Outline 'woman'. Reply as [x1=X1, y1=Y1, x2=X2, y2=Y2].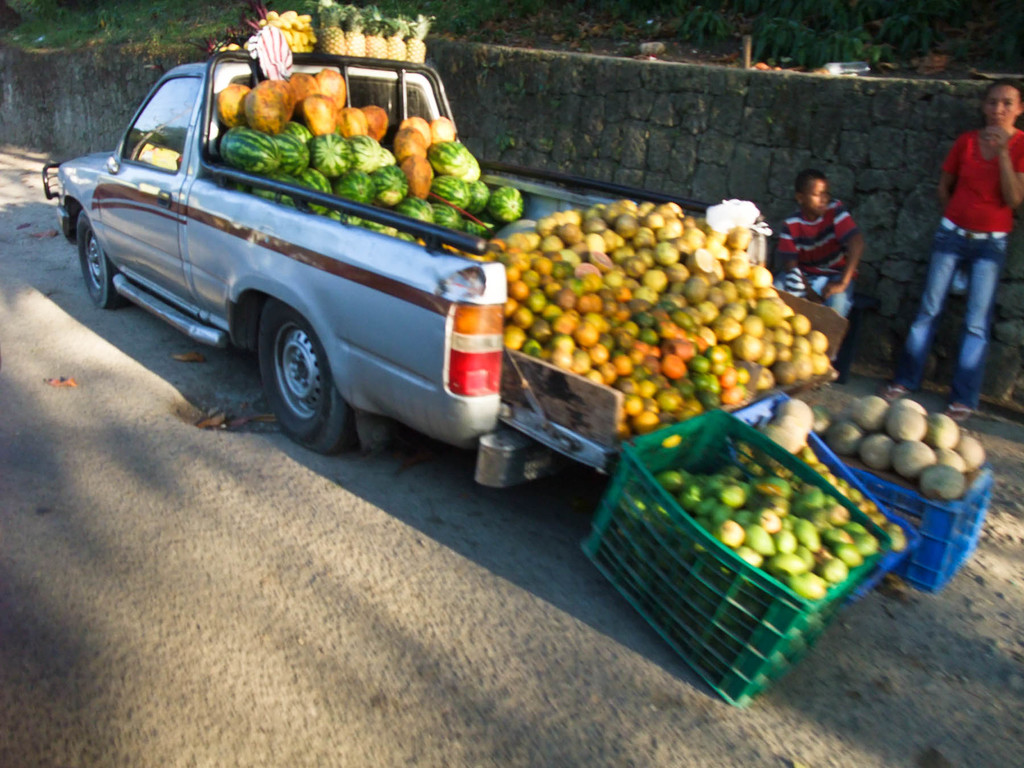
[x1=877, y1=77, x2=1023, y2=422].
